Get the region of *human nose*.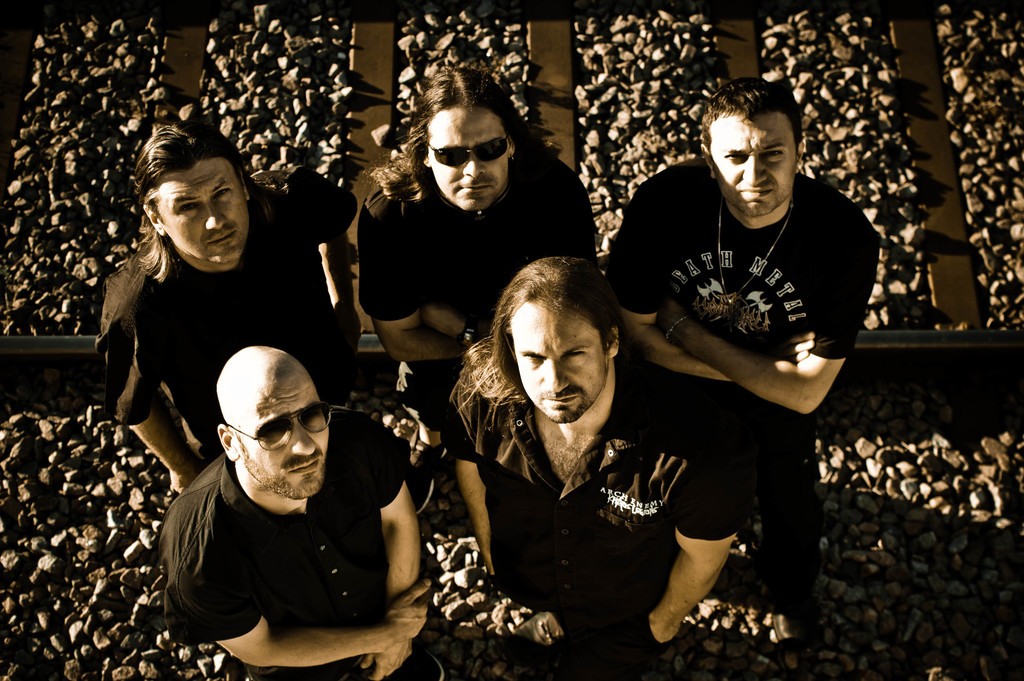
541:359:569:393.
